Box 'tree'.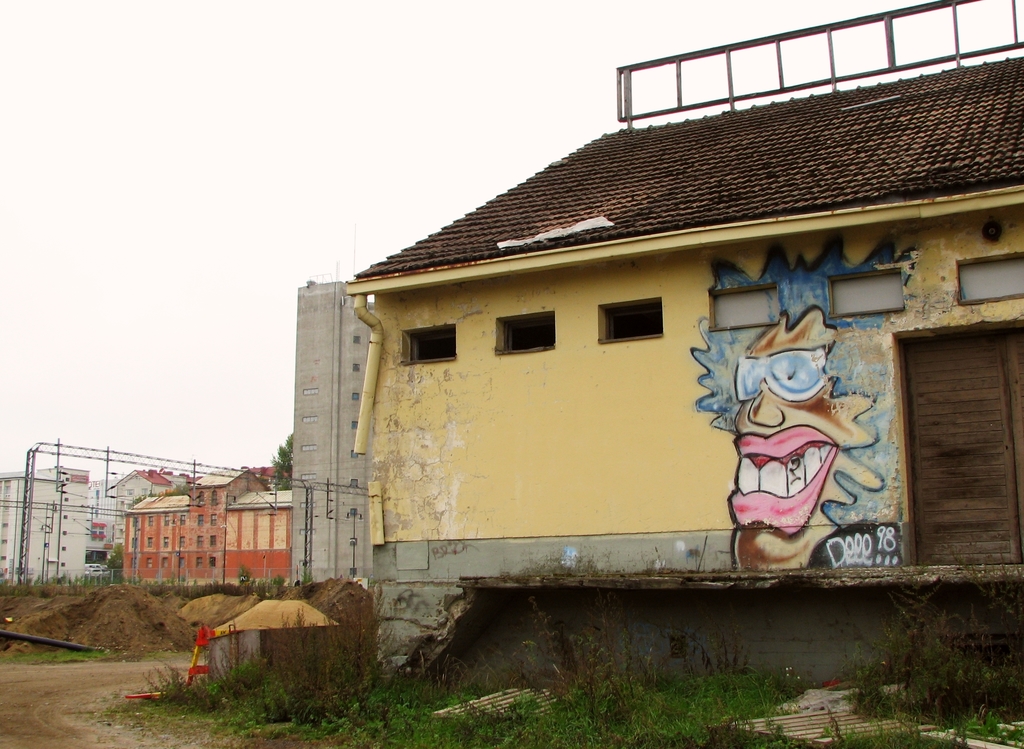
(left=264, top=430, right=291, bottom=492).
